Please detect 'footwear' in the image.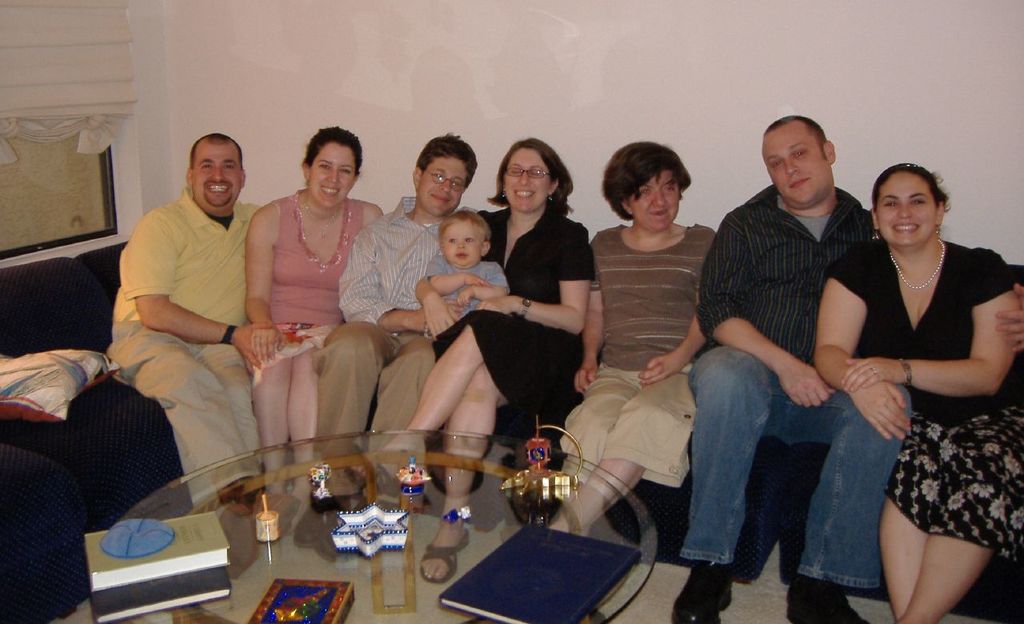
l=783, t=590, r=869, b=623.
